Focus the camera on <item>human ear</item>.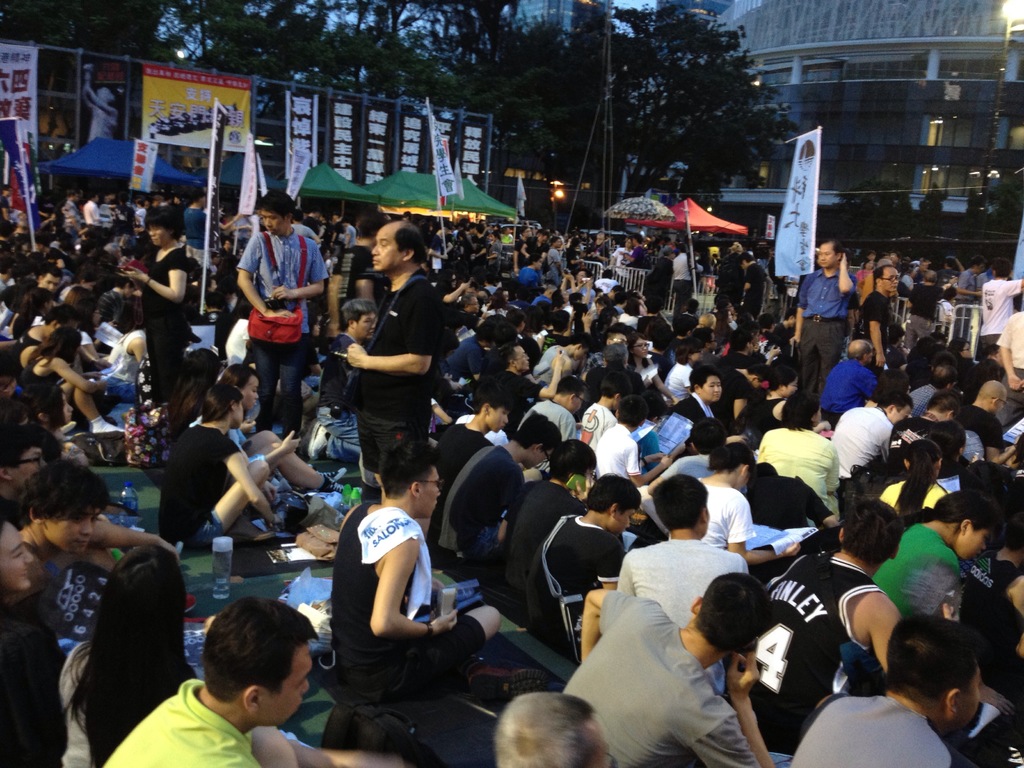
Focus region: BBox(745, 463, 753, 477).
